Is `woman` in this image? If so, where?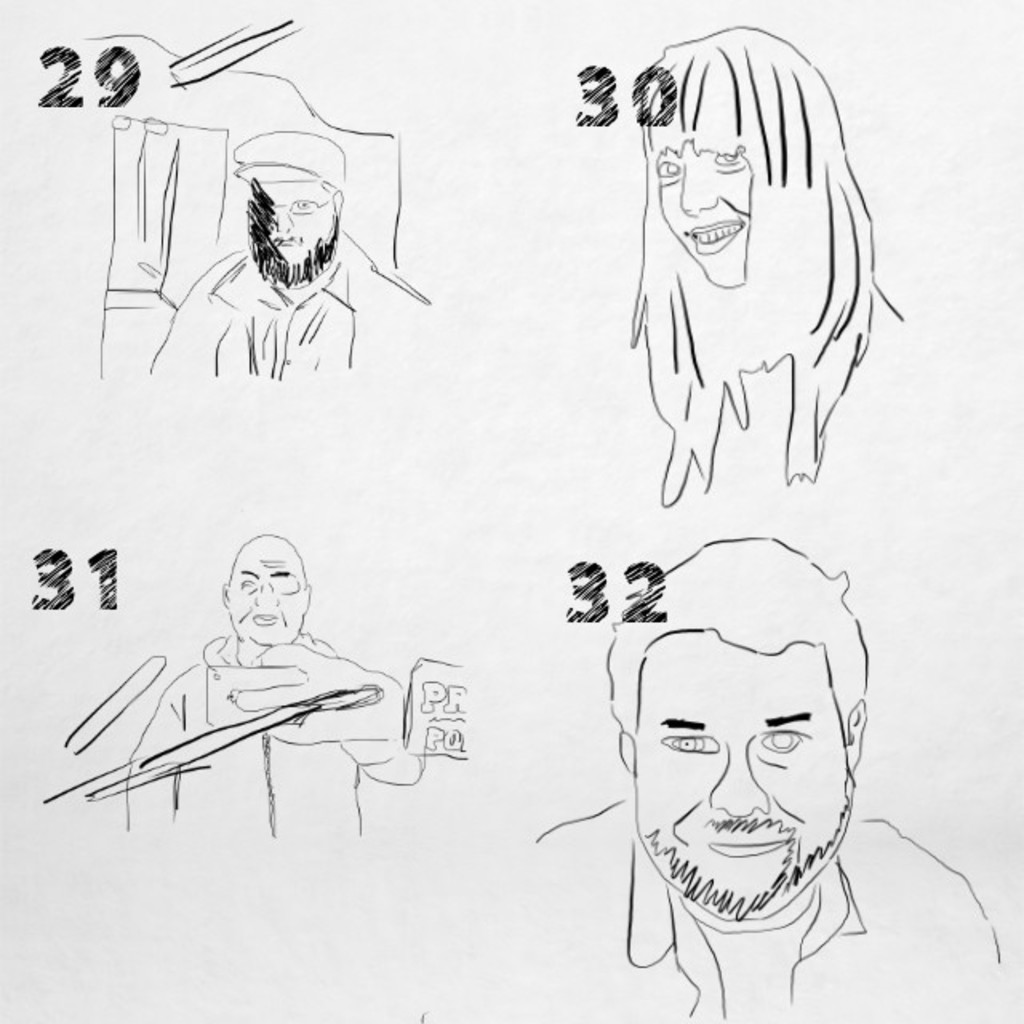
Yes, at crop(571, 0, 928, 501).
